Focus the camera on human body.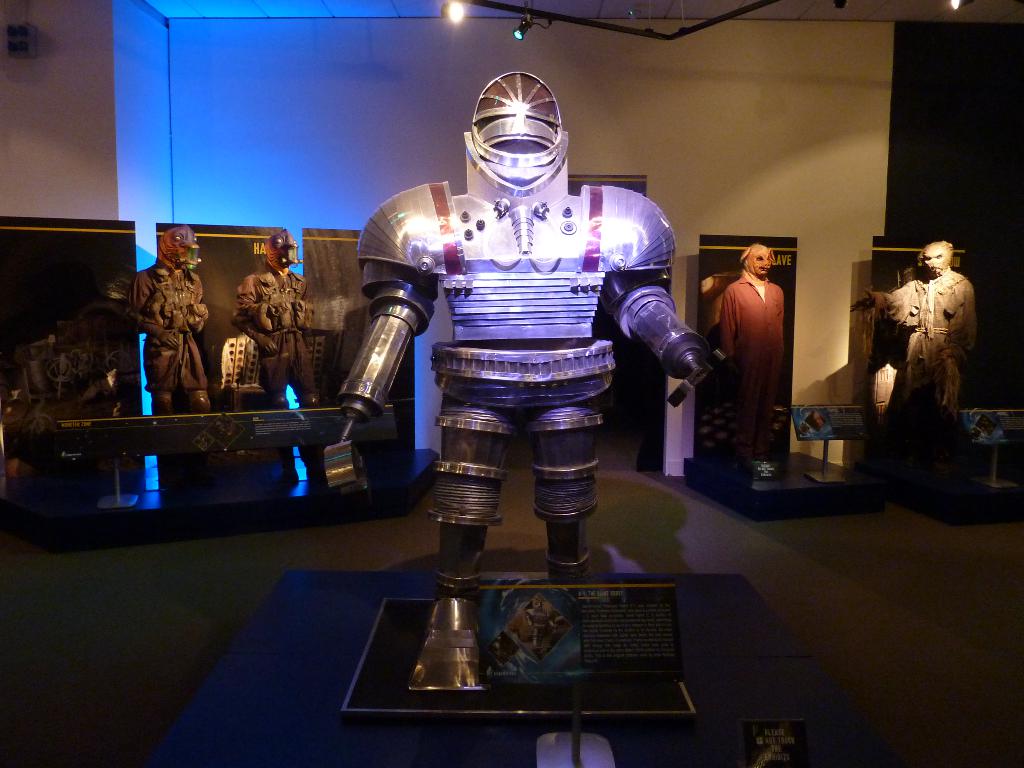
Focus region: detection(230, 264, 328, 488).
